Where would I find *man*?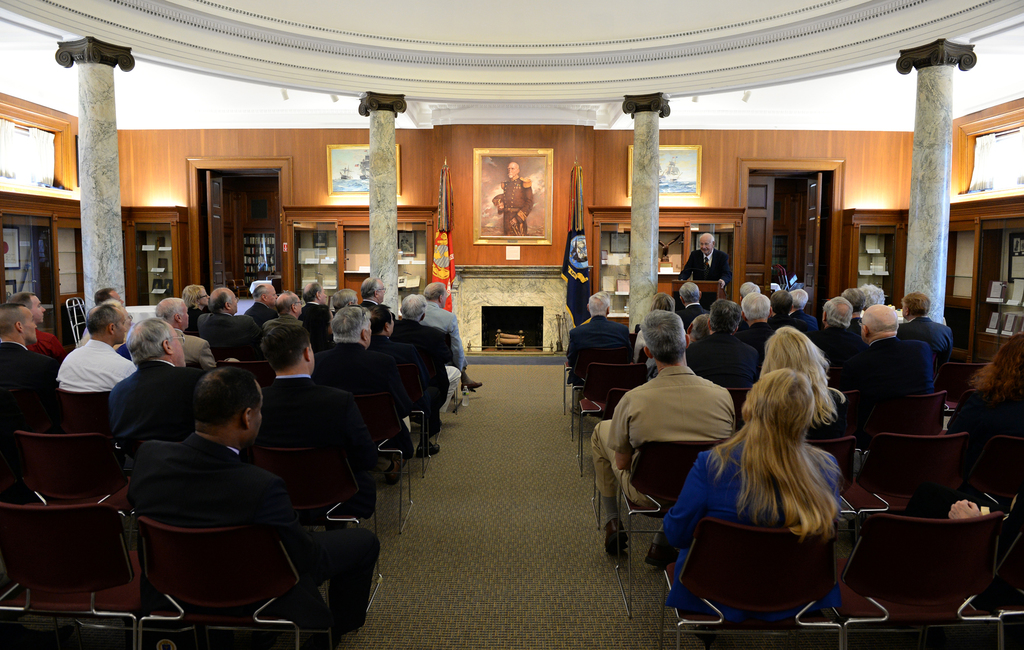
At Rect(3, 286, 66, 357).
